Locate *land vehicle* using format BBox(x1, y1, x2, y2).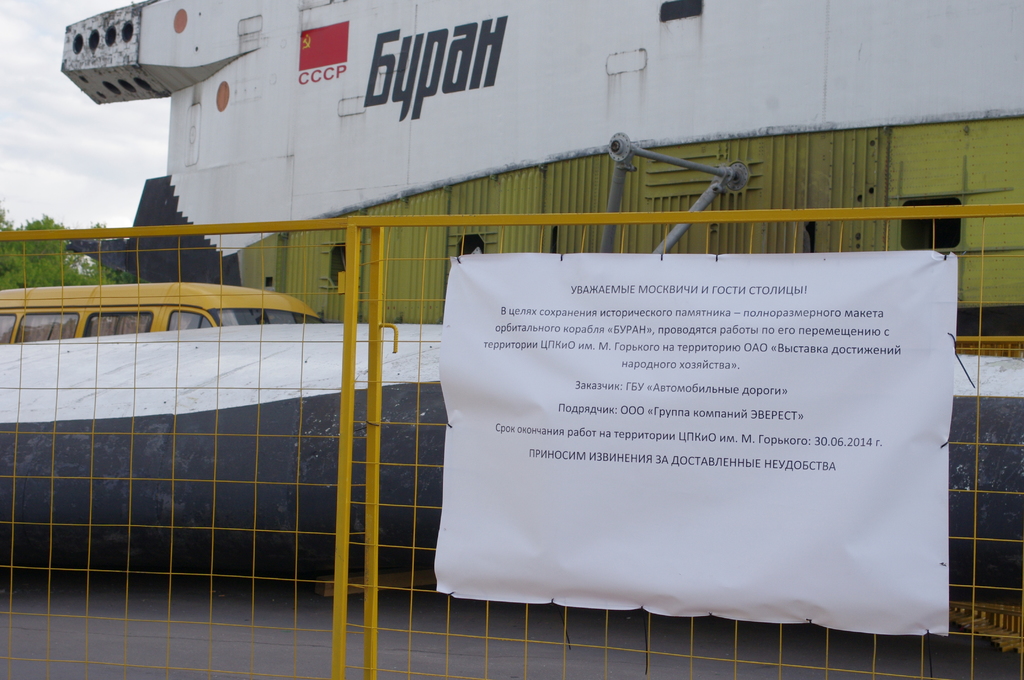
BBox(0, 285, 328, 348).
